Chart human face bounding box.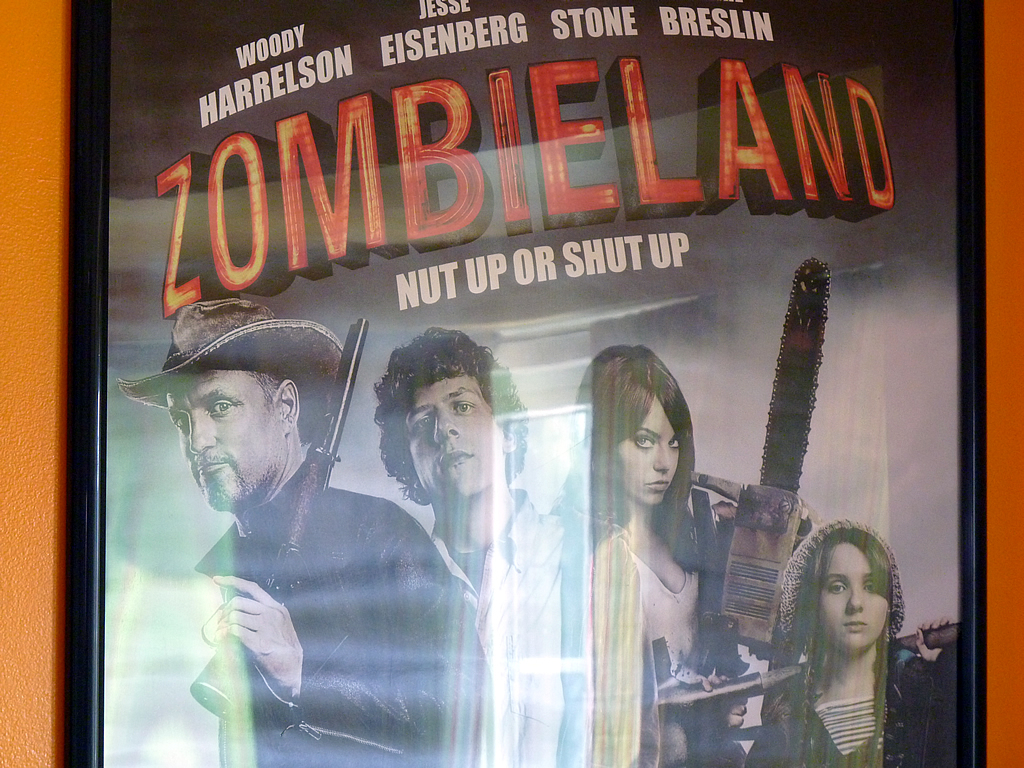
Charted: x1=819 y1=542 x2=891 y2=649.
